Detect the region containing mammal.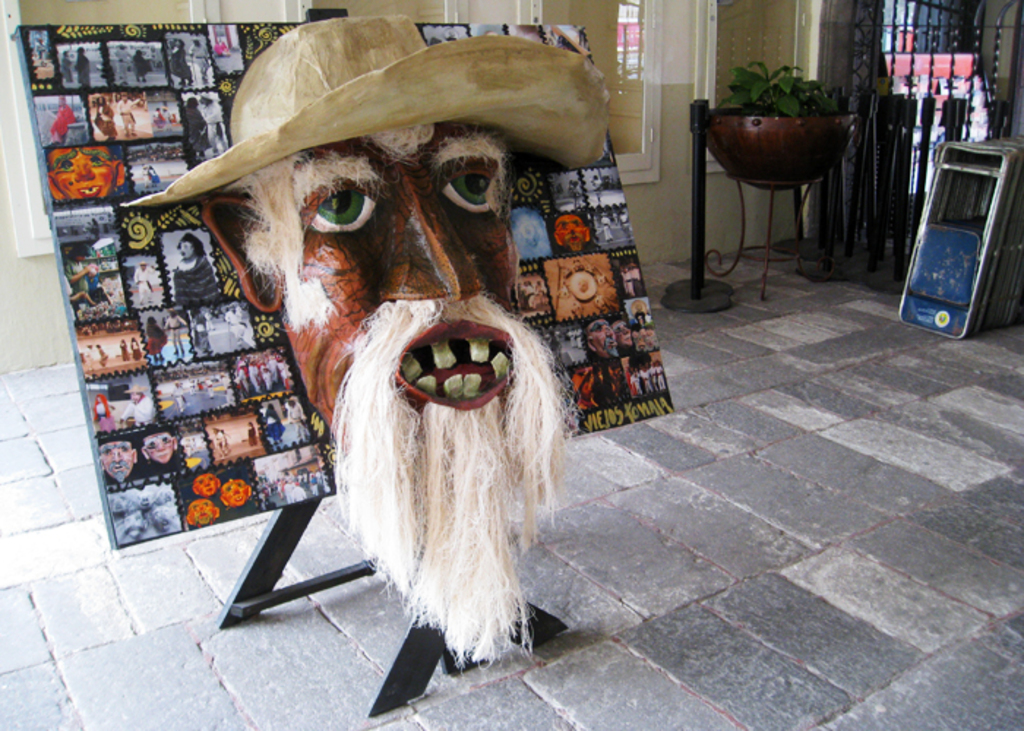
pyautogui.locateOnScreen(162, 306, 186, 354).
